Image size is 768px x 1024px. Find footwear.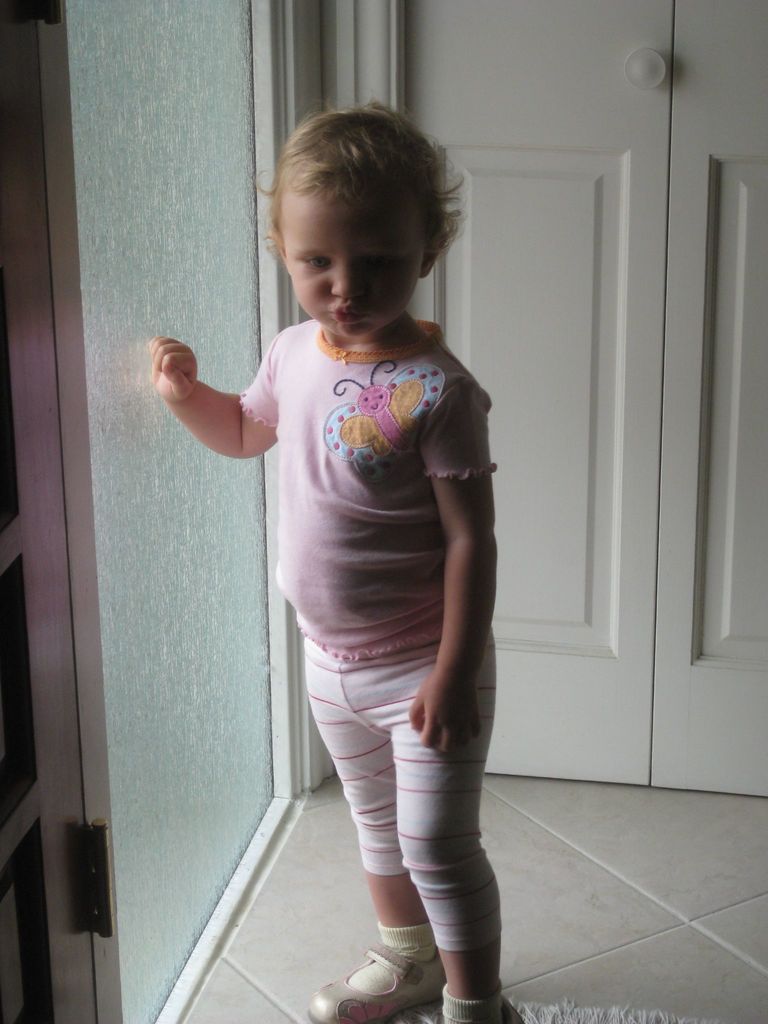
(left=331, top=908, right=442, bottom=1018).
